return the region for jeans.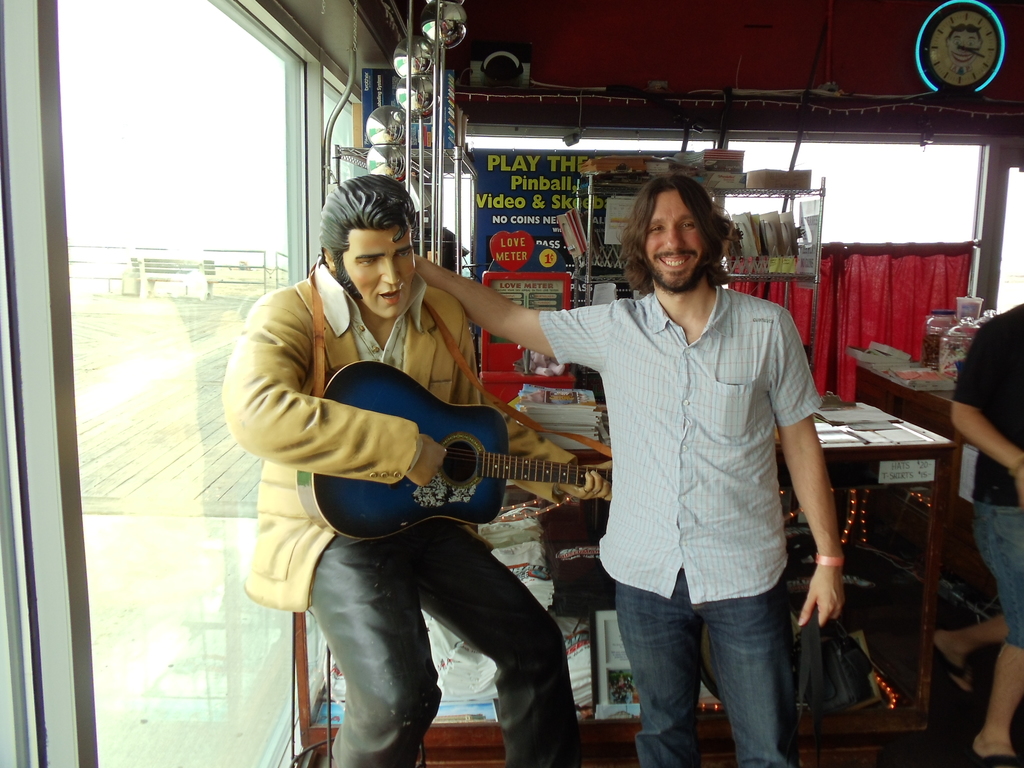
BBox(975, 494, 1023, 642).
